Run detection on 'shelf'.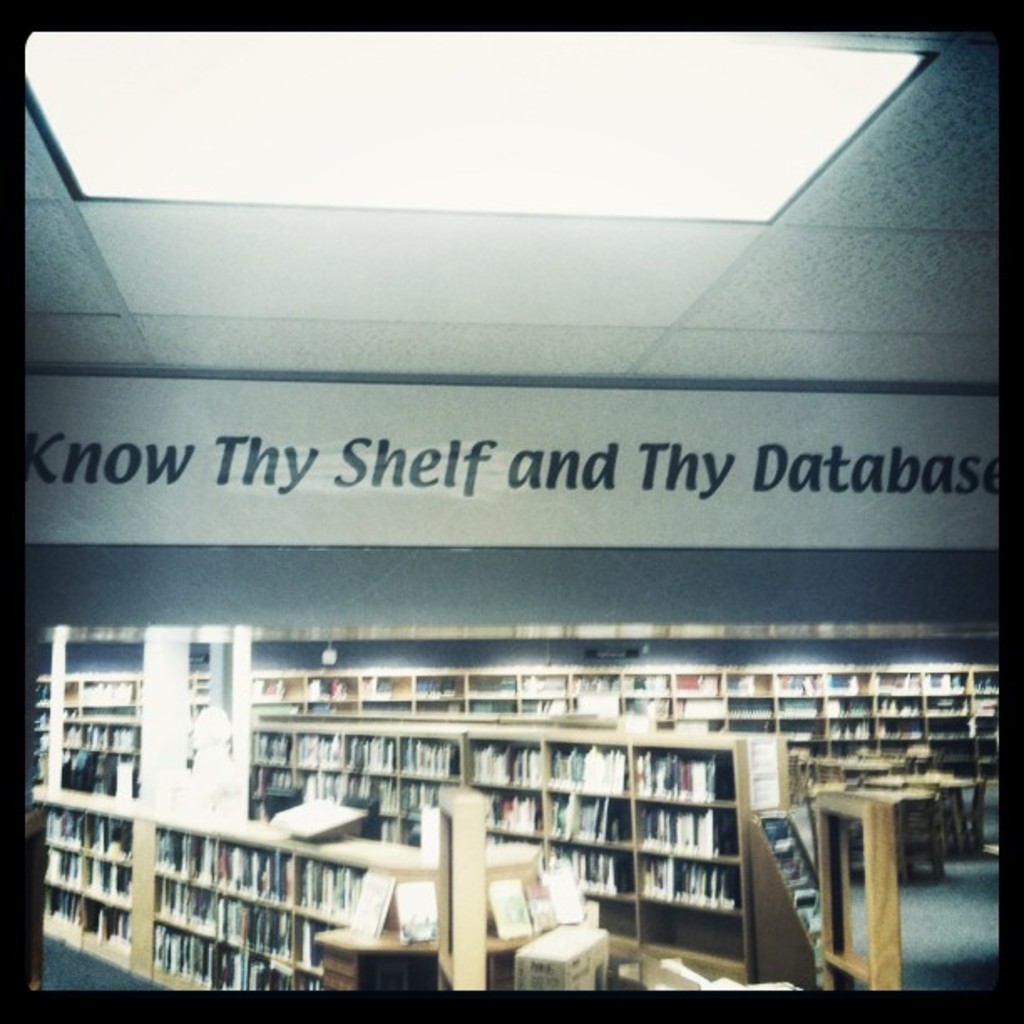
Result: <region>860, 678, 929, 688</region>.
